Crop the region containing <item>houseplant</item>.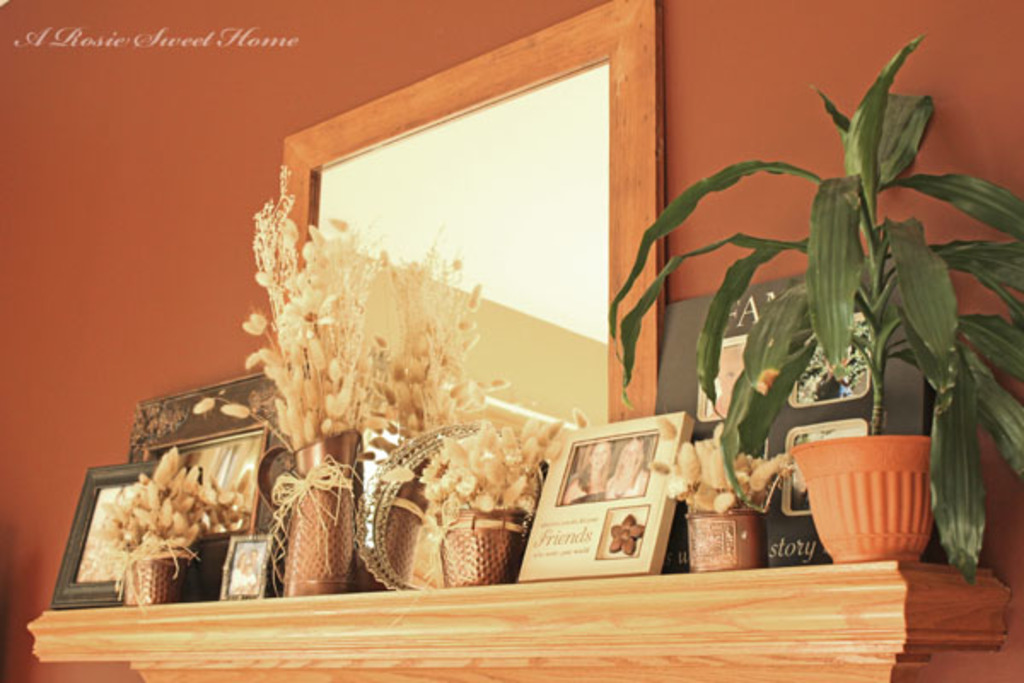
Crop region: (x1=101, y1=442, x2=242, y2=606).
